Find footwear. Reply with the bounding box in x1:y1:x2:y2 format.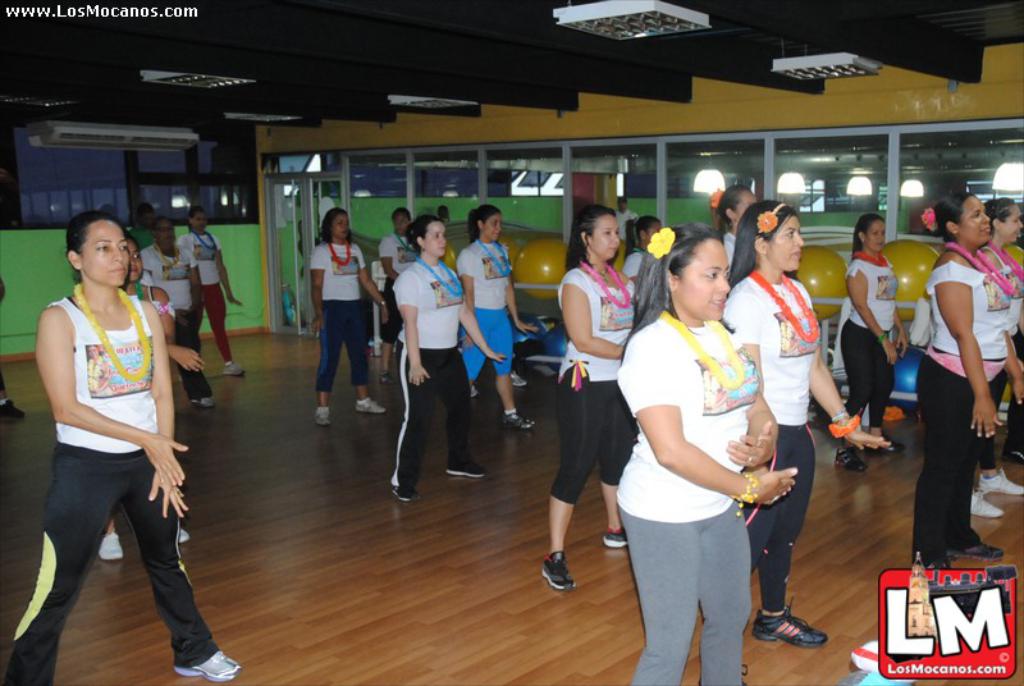
353:390:387:411.
